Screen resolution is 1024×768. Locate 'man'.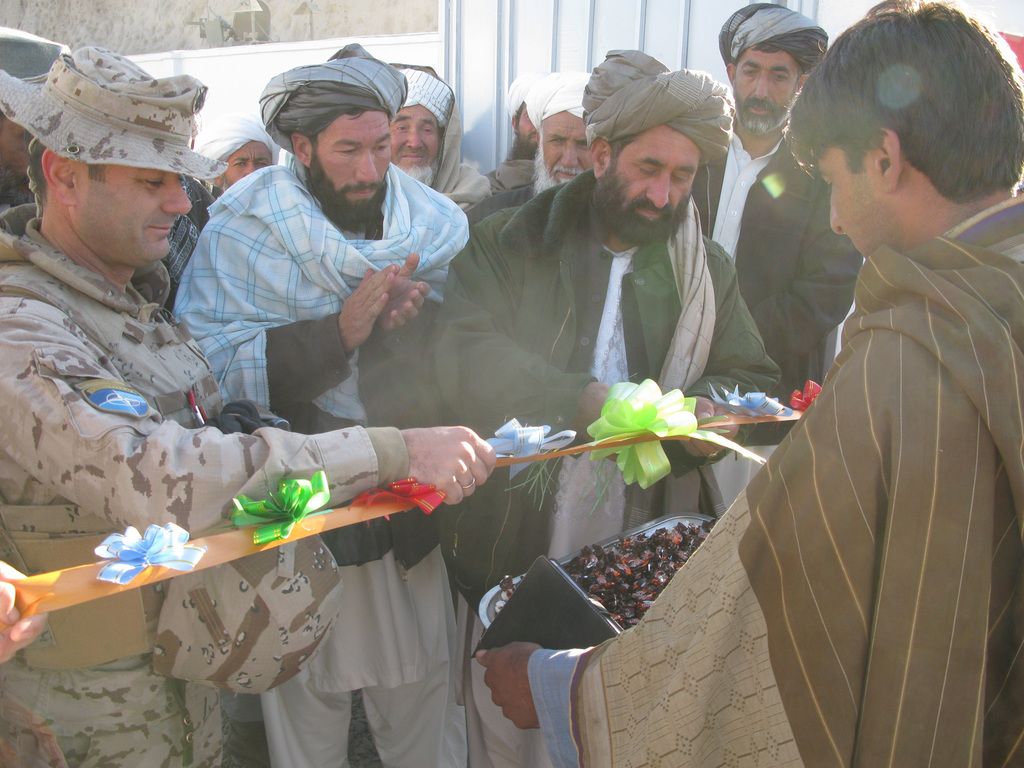
box(165, 33, 474, 767).
